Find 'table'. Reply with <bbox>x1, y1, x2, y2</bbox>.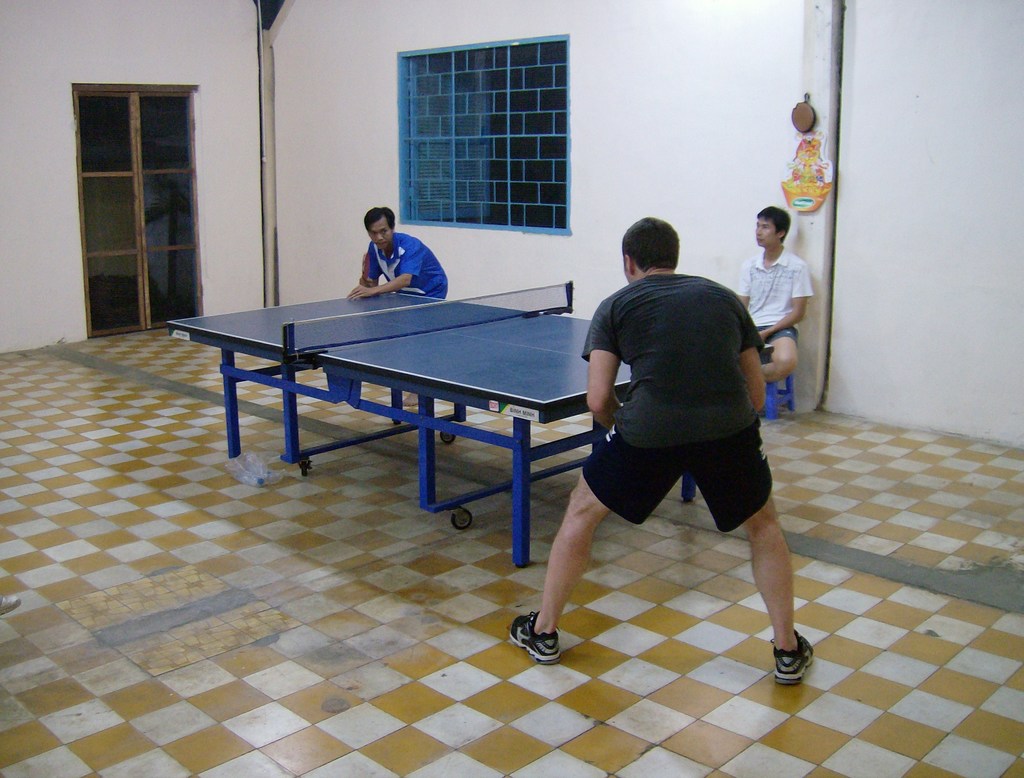
<bbox>313, 314, 688, 571</bbox>.
